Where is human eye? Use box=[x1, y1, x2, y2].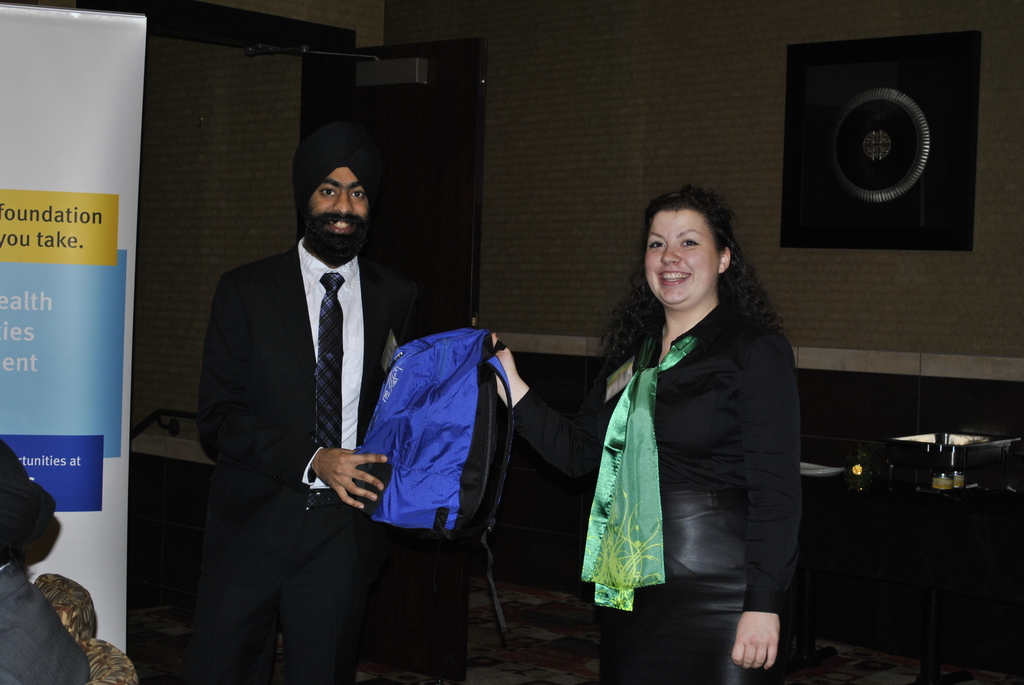
box=[646, 238, 665, 252].
